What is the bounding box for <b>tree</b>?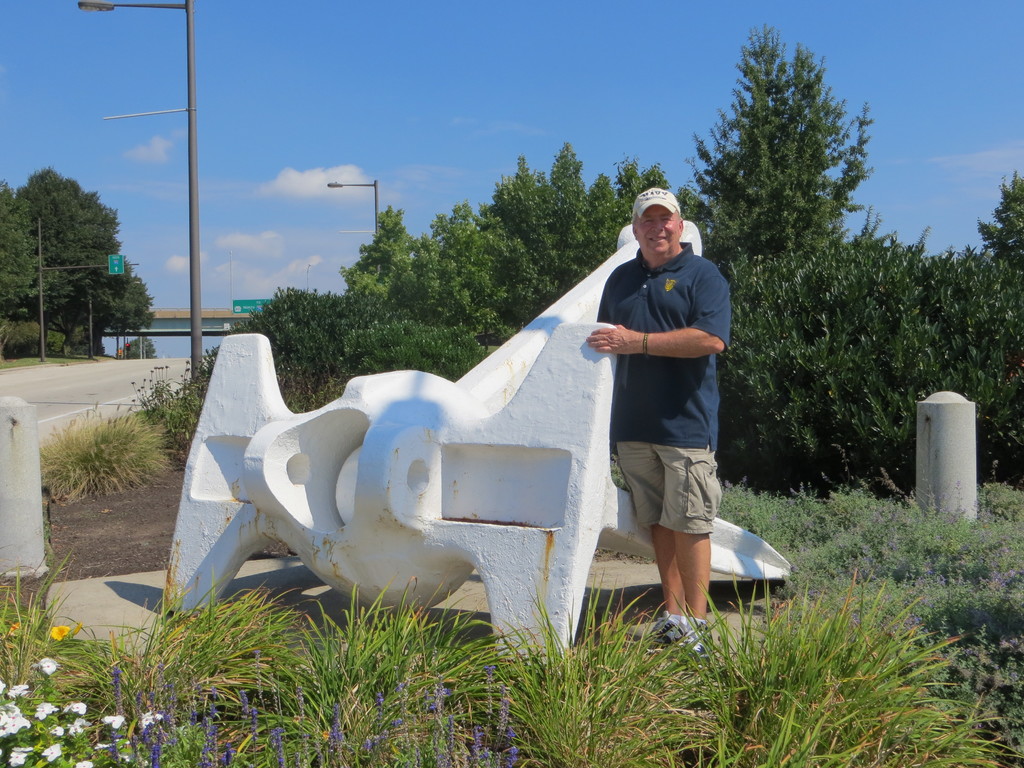
(left=24, top=156, right=156, bottom=348).
